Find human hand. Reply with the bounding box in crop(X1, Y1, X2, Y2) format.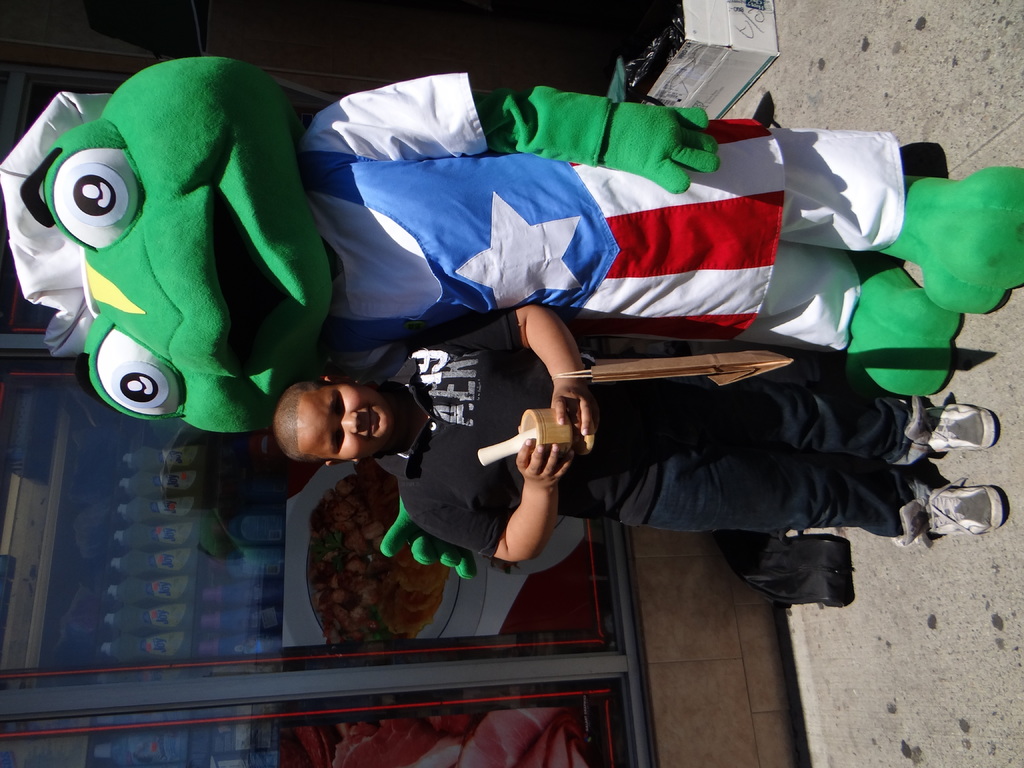
crop(516, 426, 574, 489).
